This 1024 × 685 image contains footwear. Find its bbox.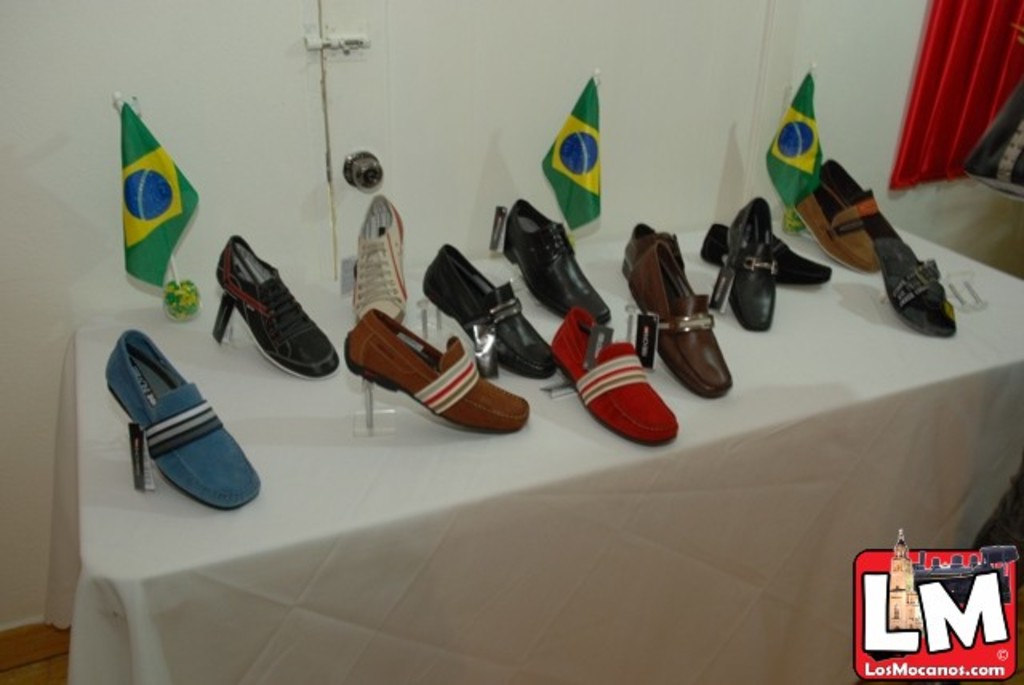
box=[102, 330, 266, 515].
